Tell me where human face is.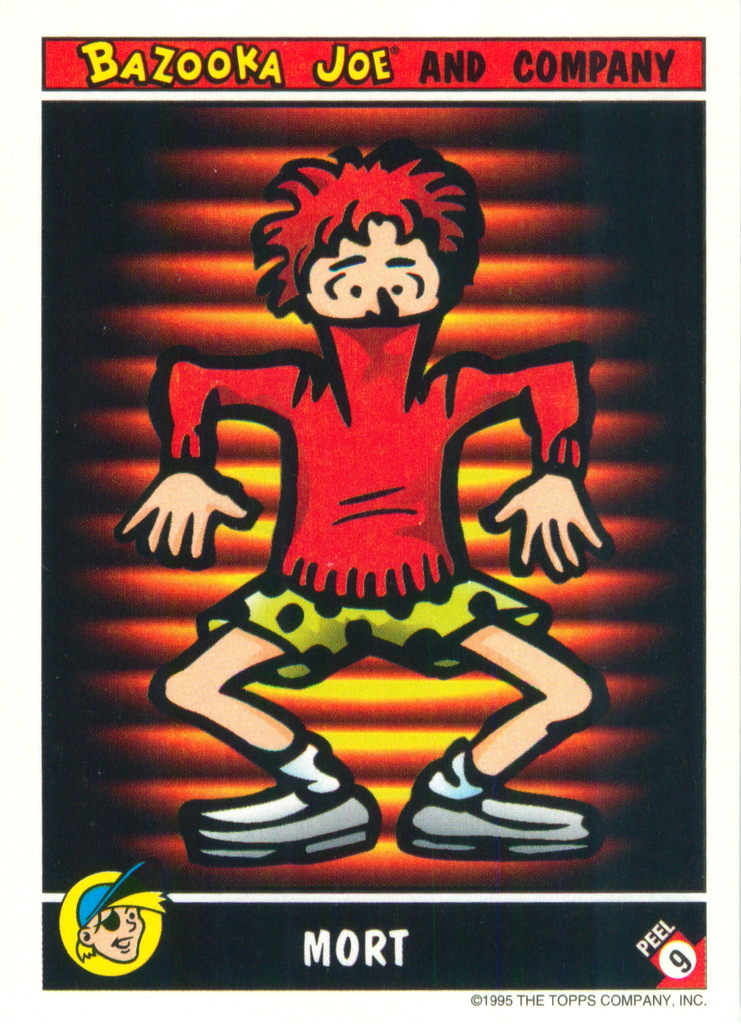
human face is at 74/892/138/962.
